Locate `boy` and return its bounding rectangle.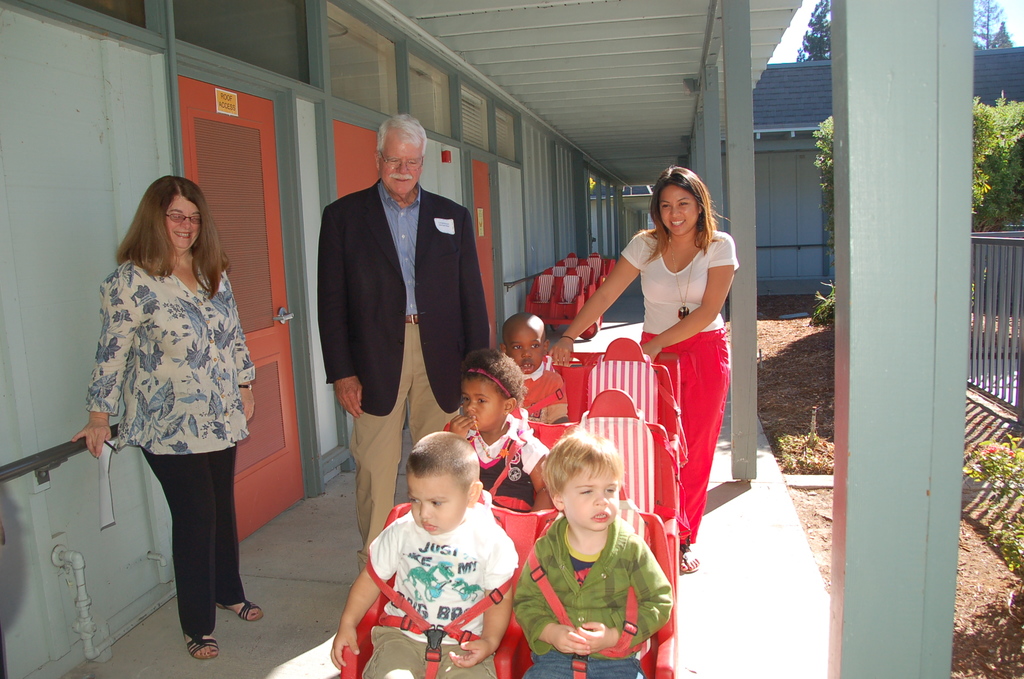
select_region(497, 310, 577, 431).
